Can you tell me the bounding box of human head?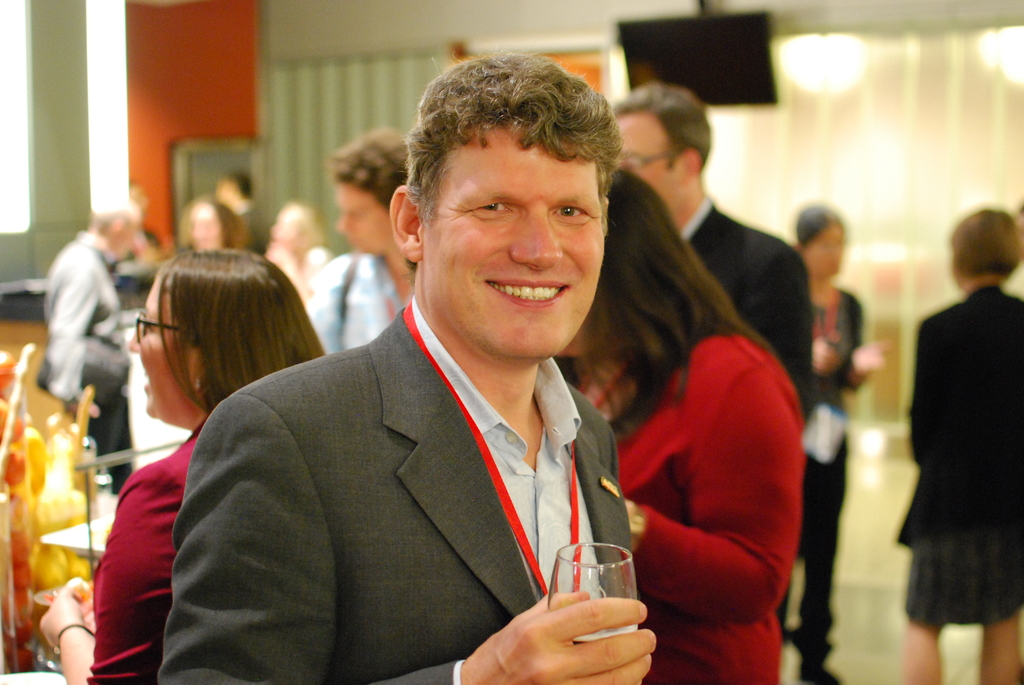
x1=389, y1=52, x2=609, y2=366.
